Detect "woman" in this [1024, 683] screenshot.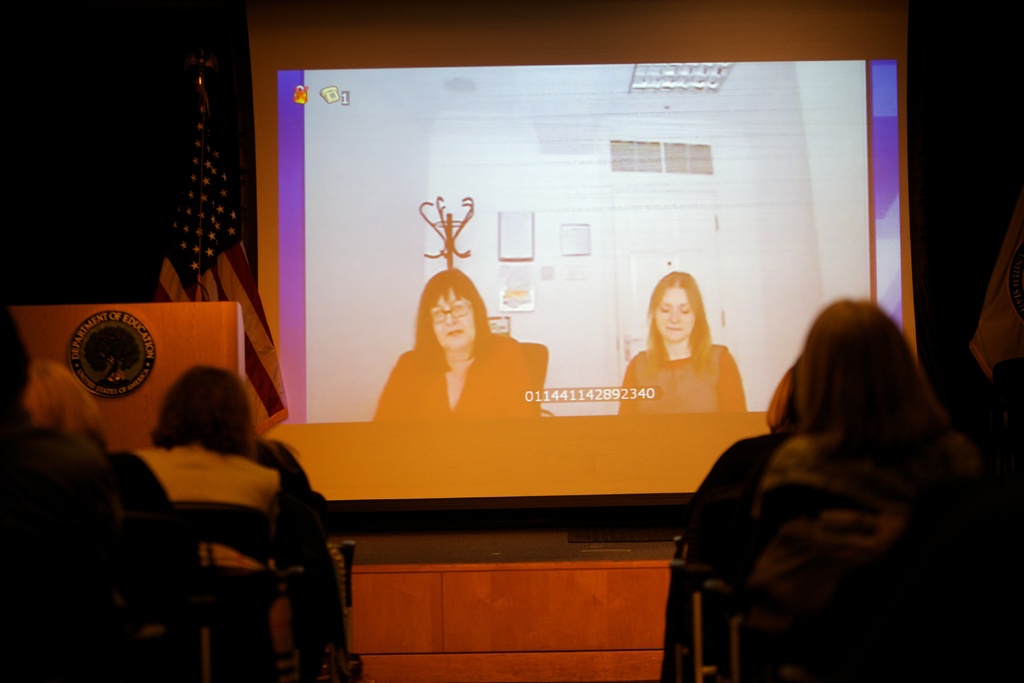
Detection: [624,266,758,436].
